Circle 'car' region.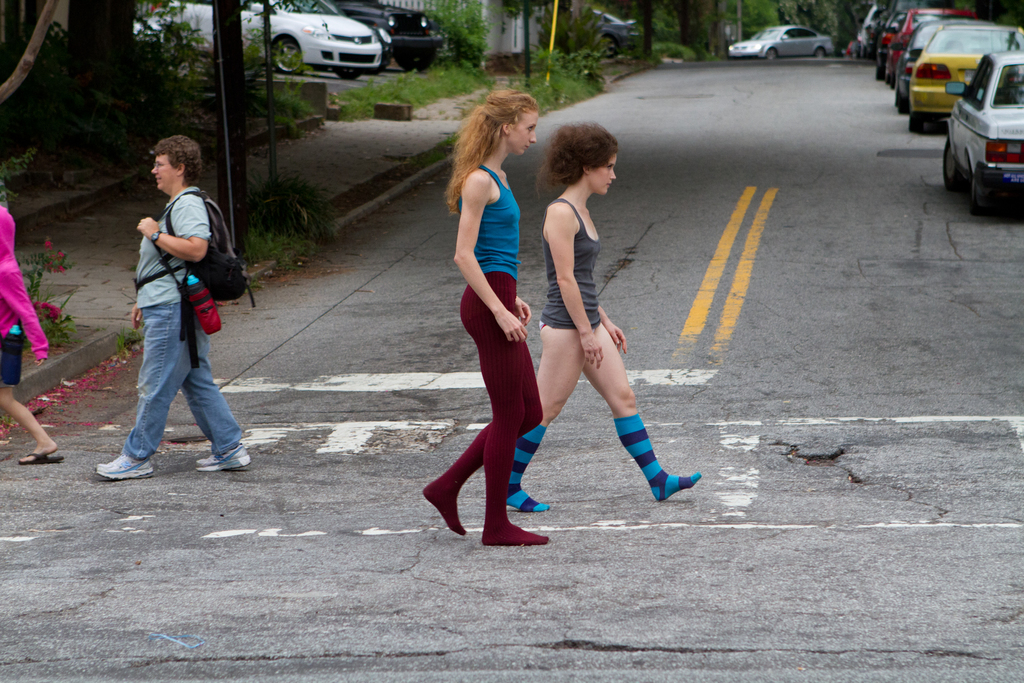
Region: 581, 4, 634, 54.
